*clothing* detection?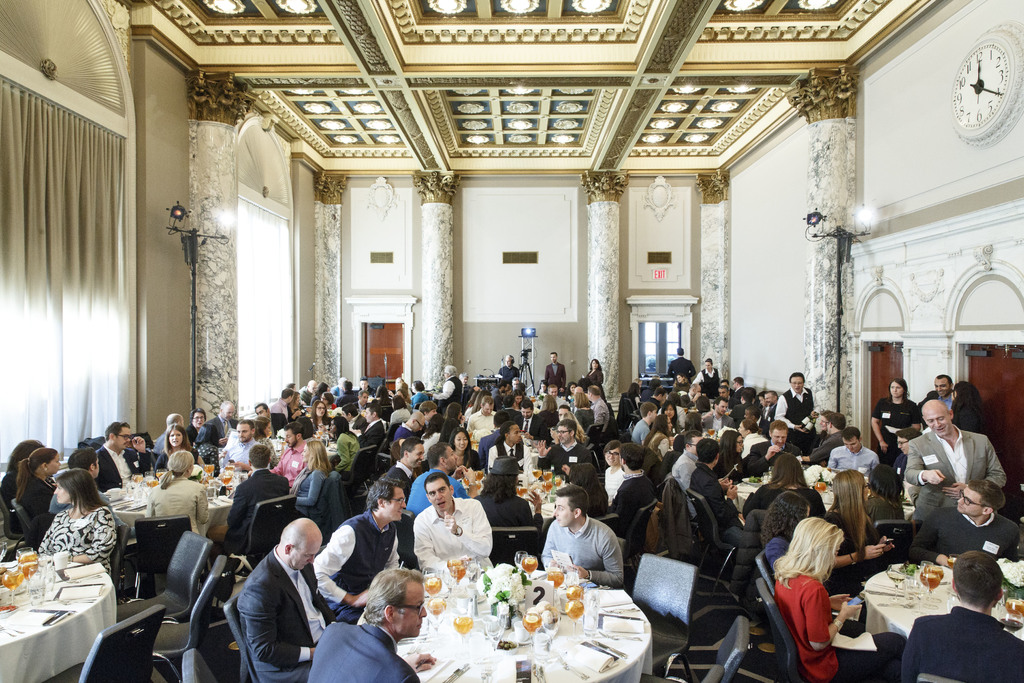
[808, 431, 844, 462]
